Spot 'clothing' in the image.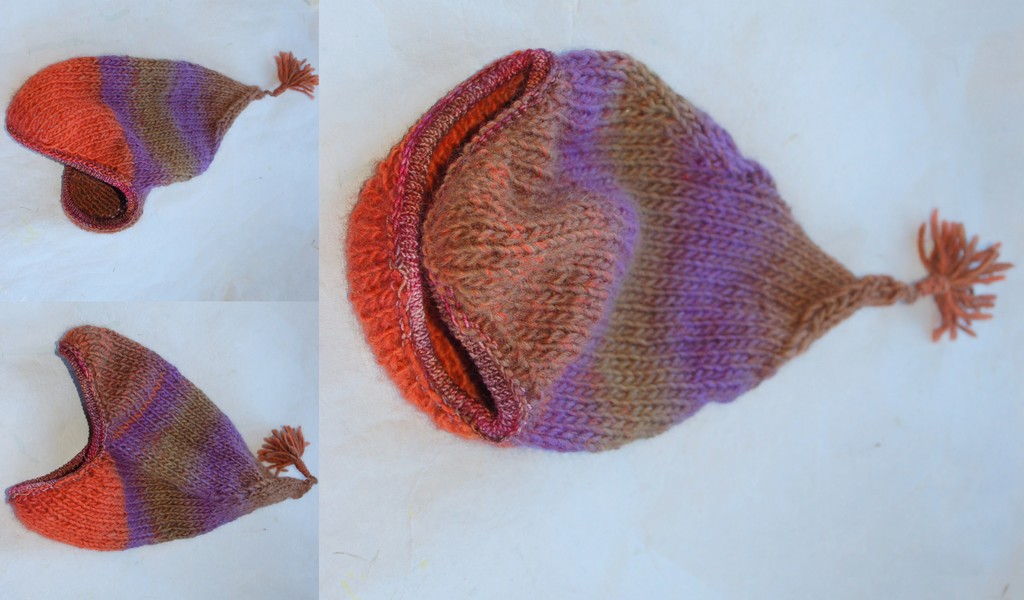
'clothing' found at 343,49,1007,502.
